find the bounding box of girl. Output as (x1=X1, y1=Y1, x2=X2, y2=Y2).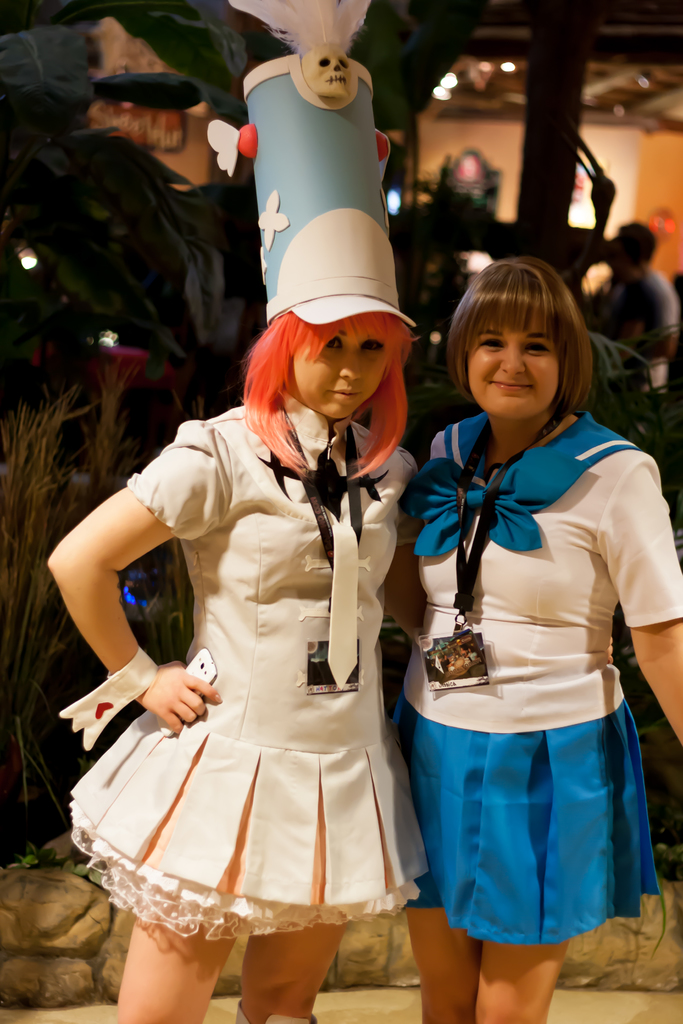
(x1=403, y1=257, x2=682, y2=1023).
